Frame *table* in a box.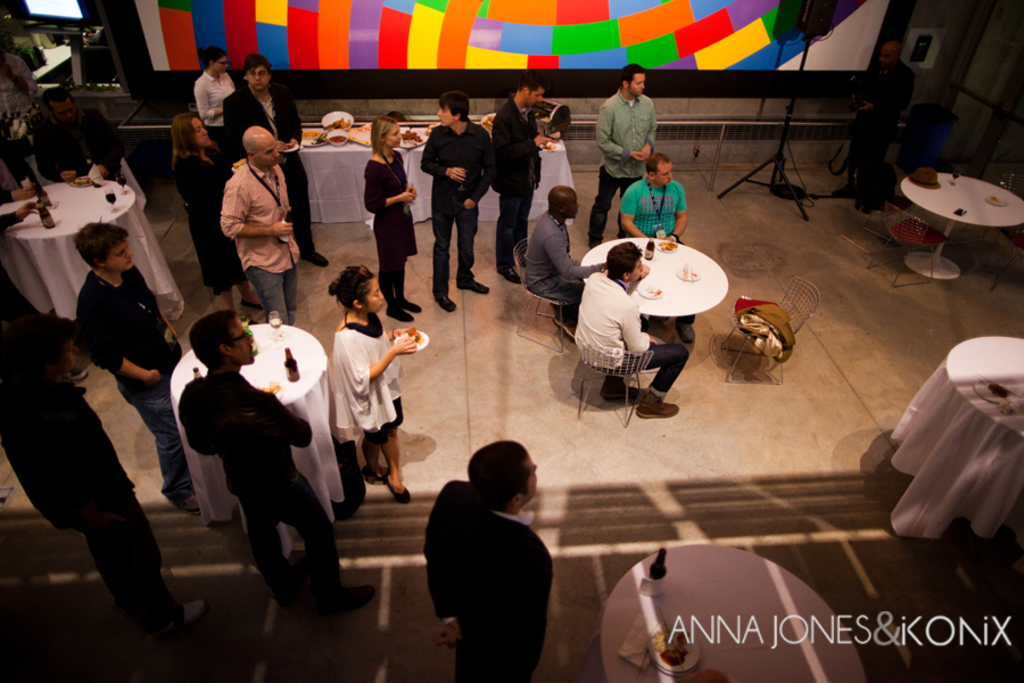
{"left": 304, "top": 132, "right": 579, "bottom": 217}.
